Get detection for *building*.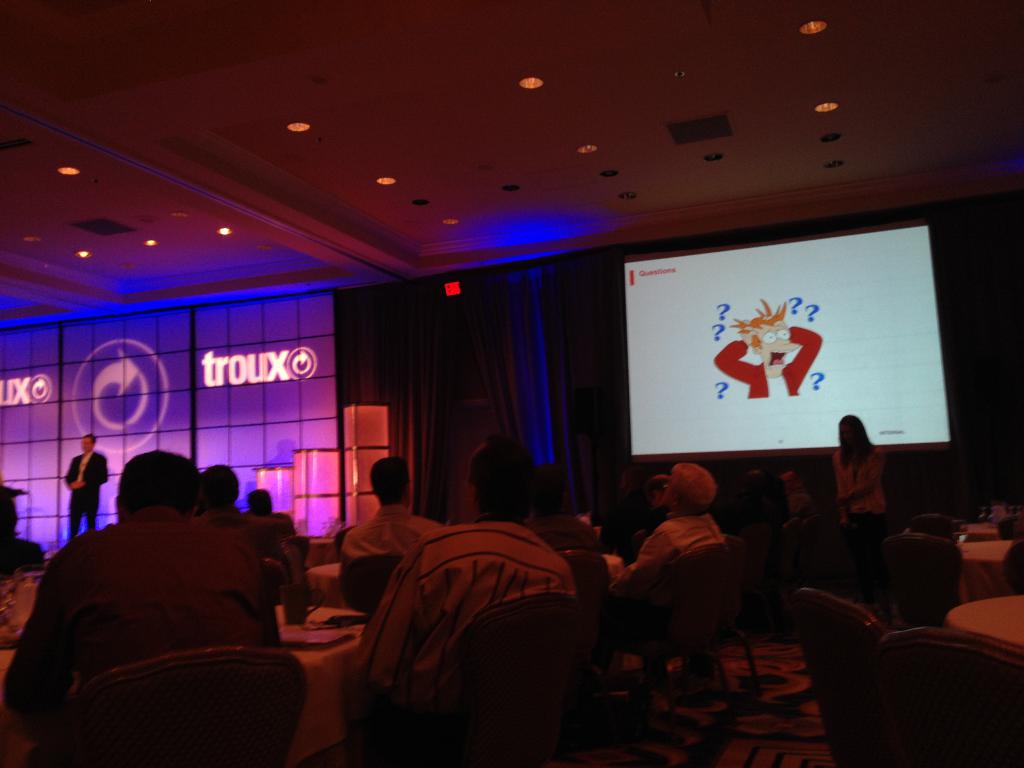
Detection: (left=0, top=0, right=1023, bottom=767).
